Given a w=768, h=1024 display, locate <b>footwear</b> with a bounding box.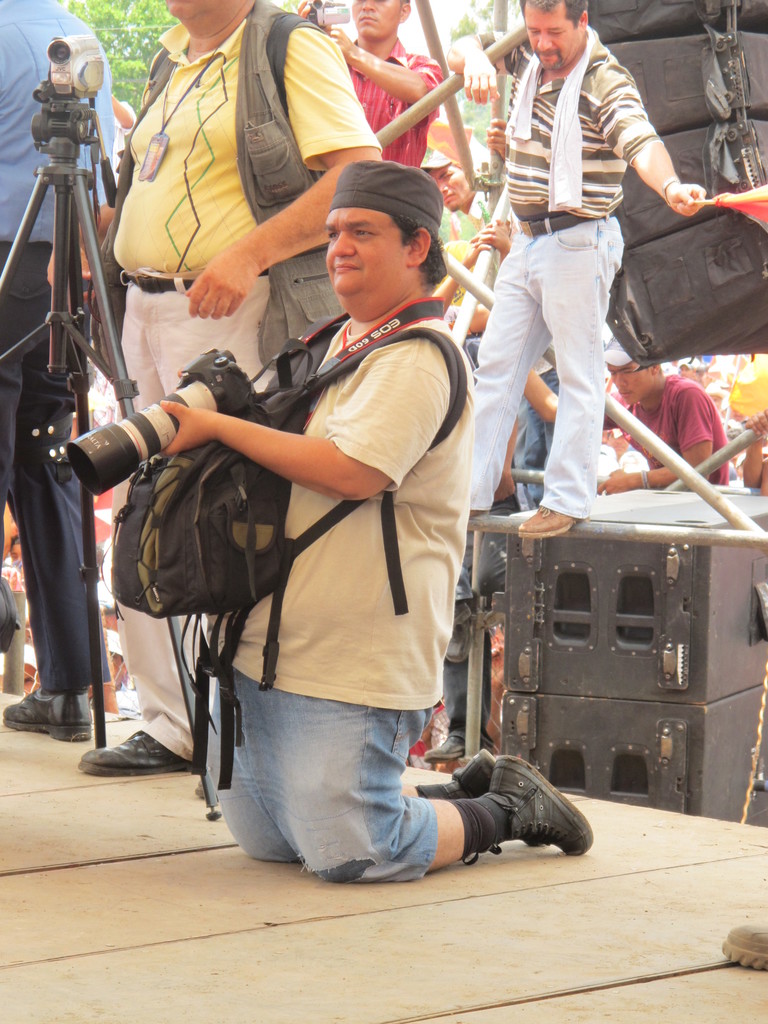
Located: bbox(0, 696, 101, 743).
